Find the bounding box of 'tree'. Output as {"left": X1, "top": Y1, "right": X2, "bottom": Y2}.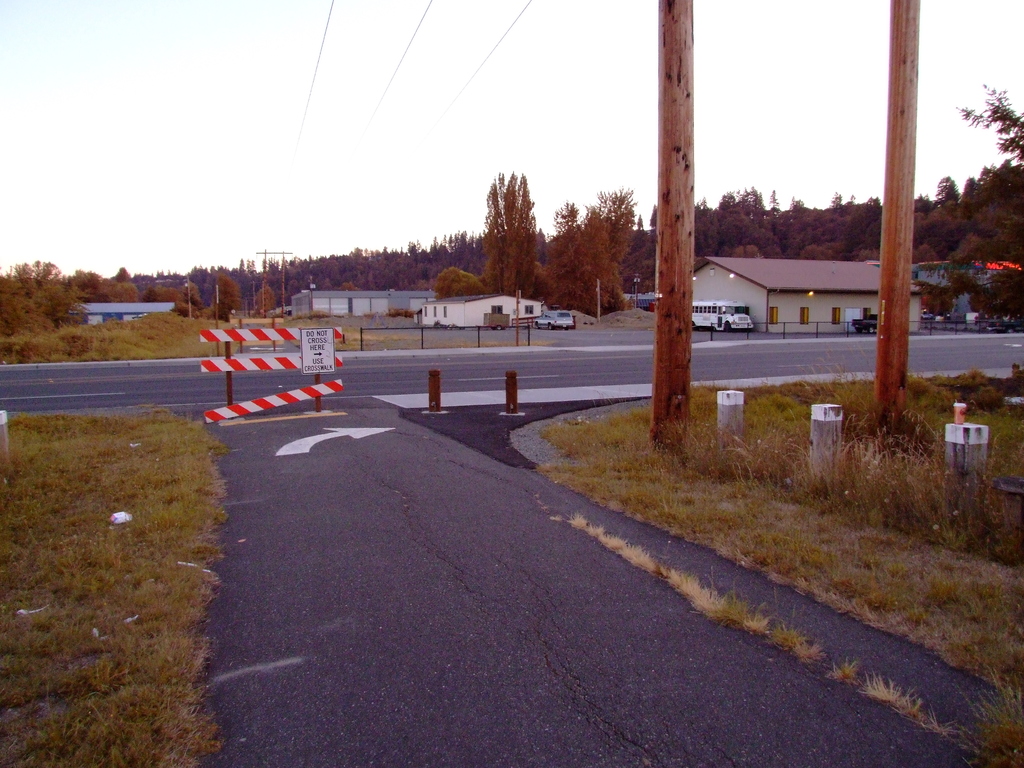
{"left": 961, "top": 84, "right": 1023, "bottom": 262}.
